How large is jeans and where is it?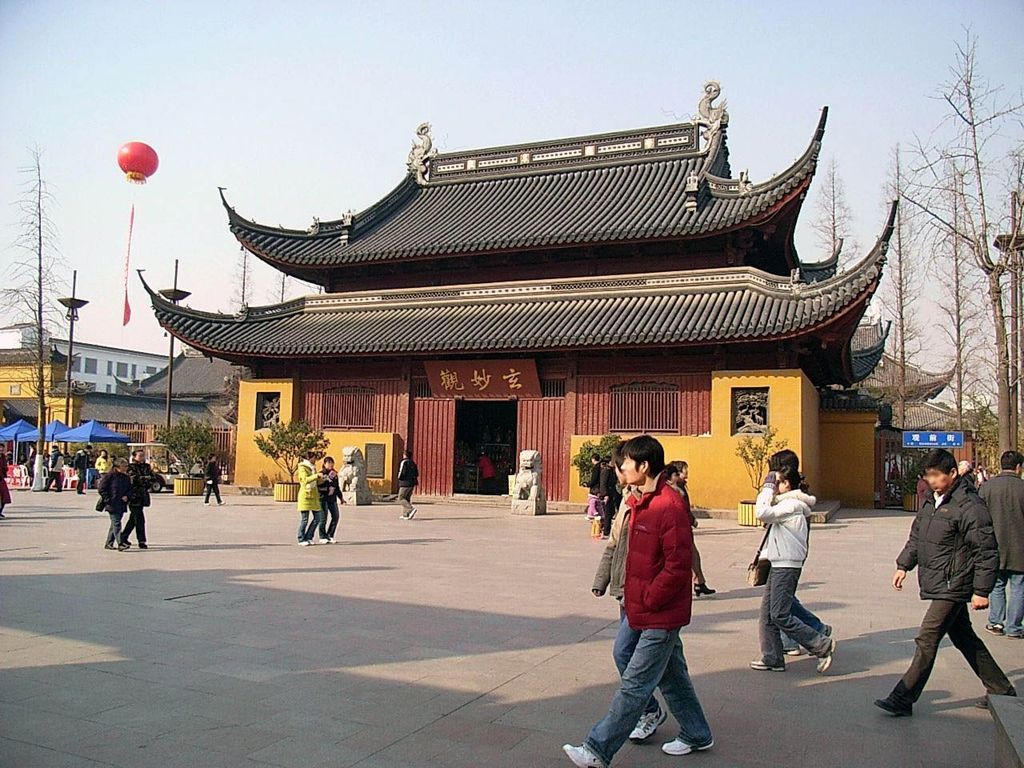
Bounding box: 74:462:88:491.
